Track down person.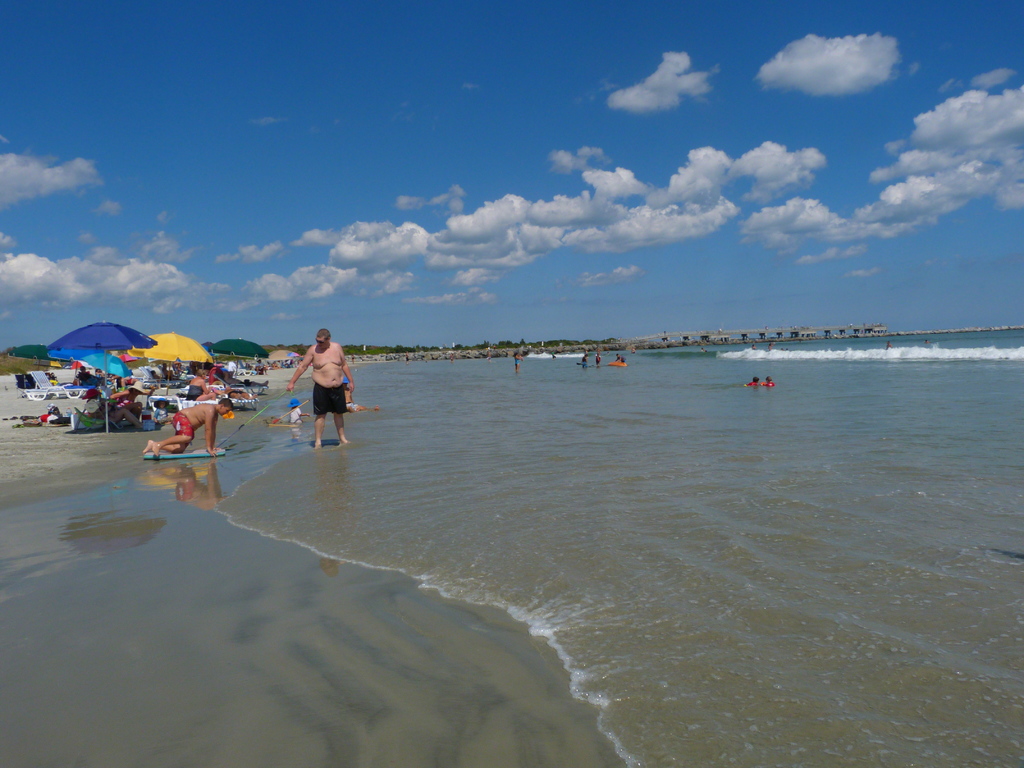
Tracked to detection(285, 328, 353, 454).
